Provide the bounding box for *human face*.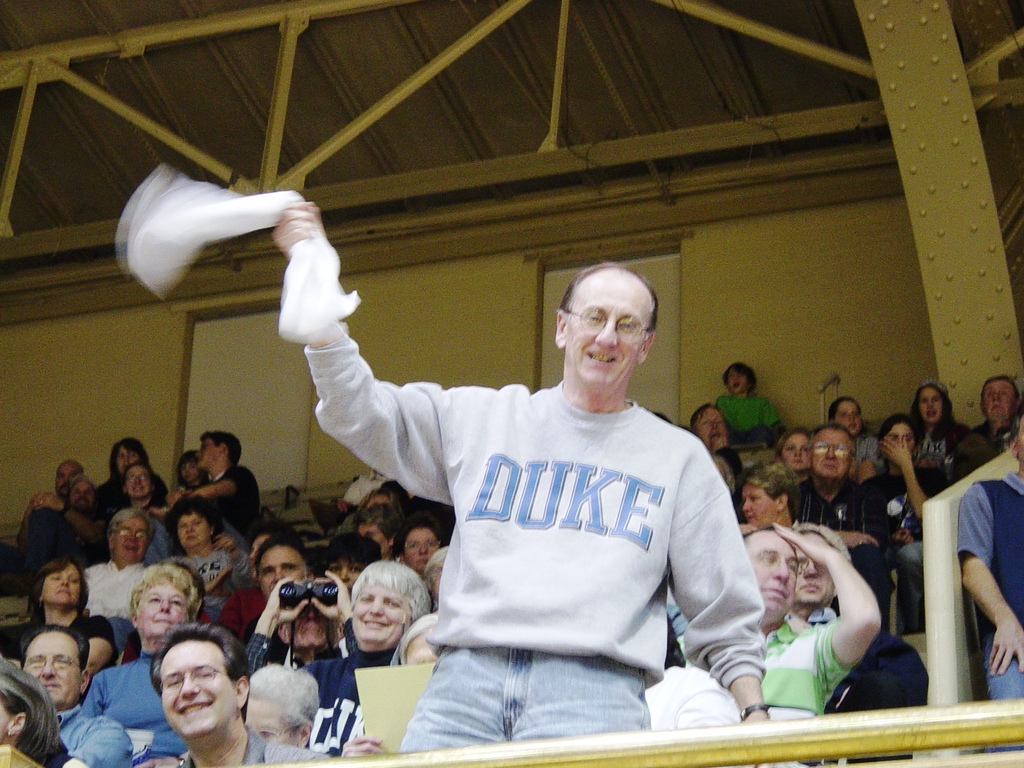
region(327, 558, 367, 593).
